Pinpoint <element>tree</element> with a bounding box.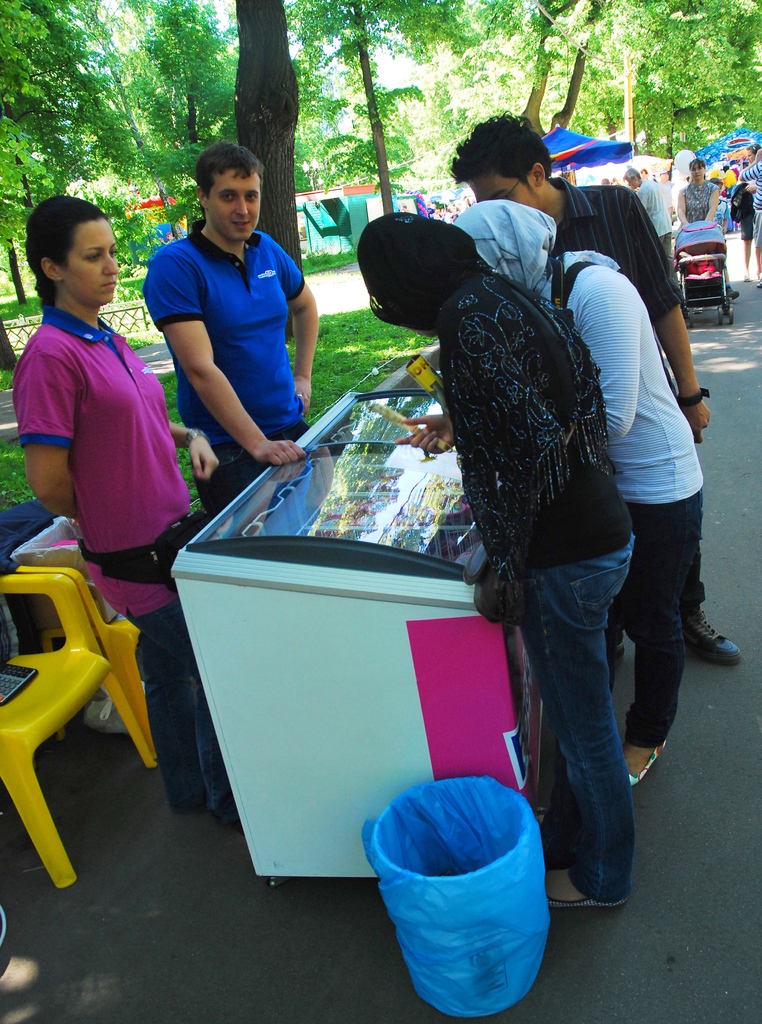
[435,0,582,140].
